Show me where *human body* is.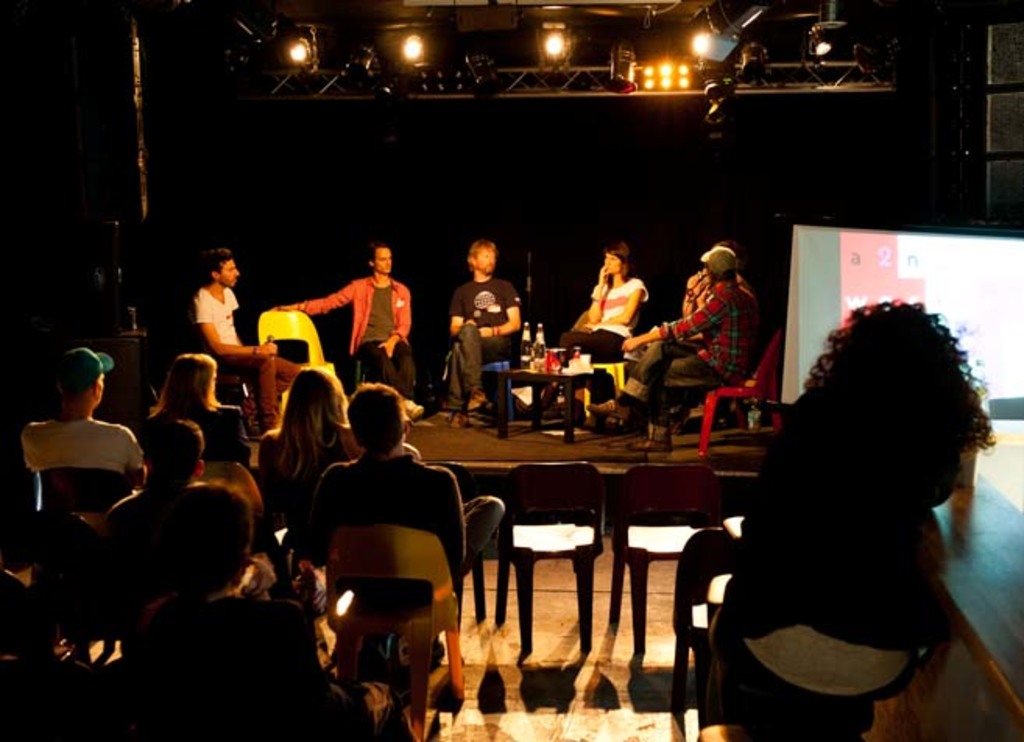
*human body* is at bbox=(619, 240, 757, 441).
